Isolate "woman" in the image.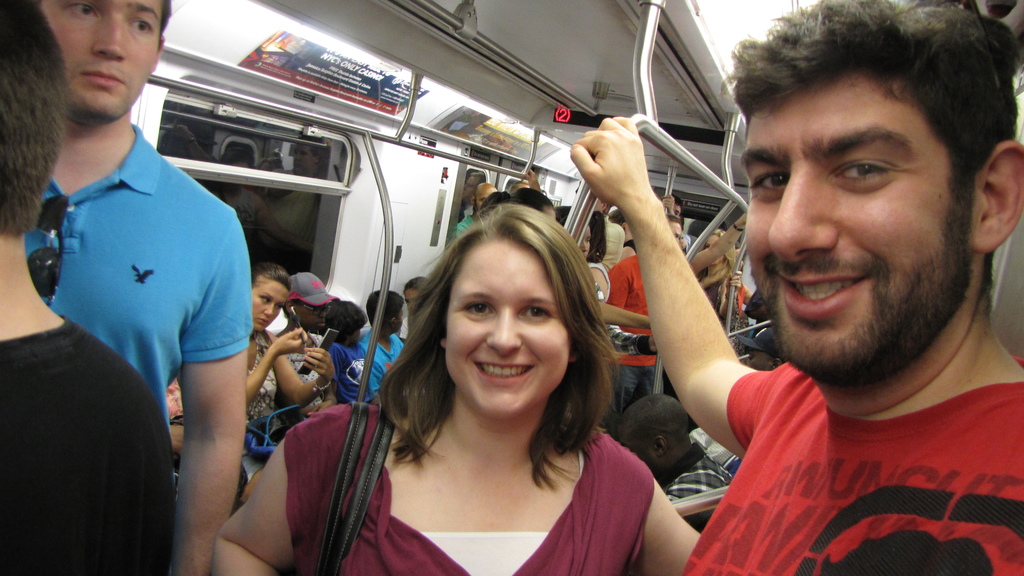
Isolated region: crop(582, 225, 650, 331).
